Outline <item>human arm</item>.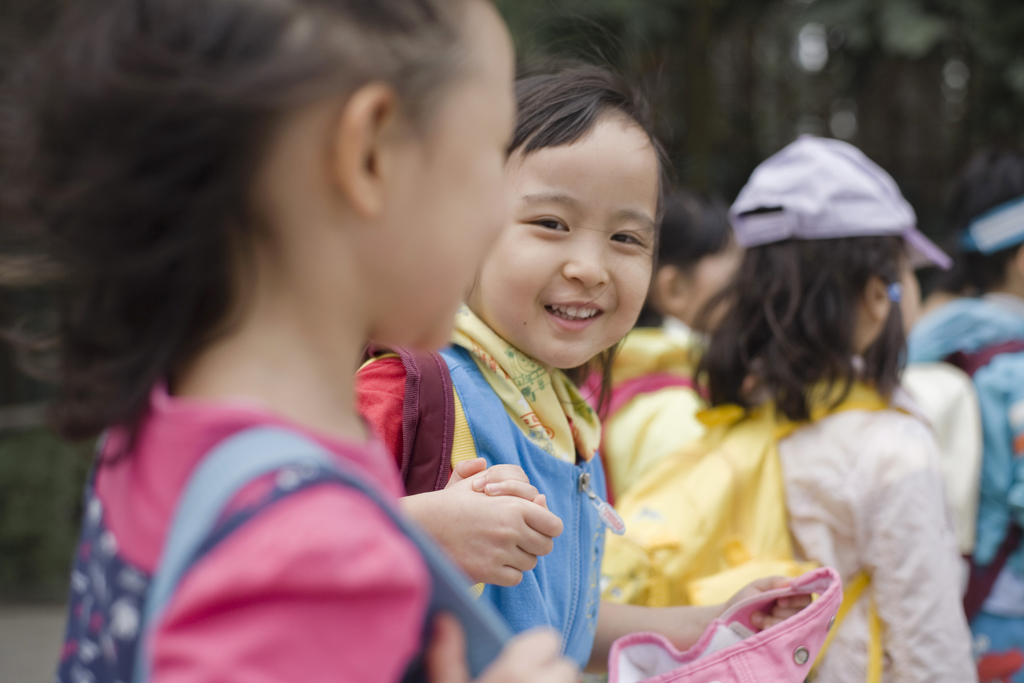
Outline: detection(387, 492, 551, 593).
